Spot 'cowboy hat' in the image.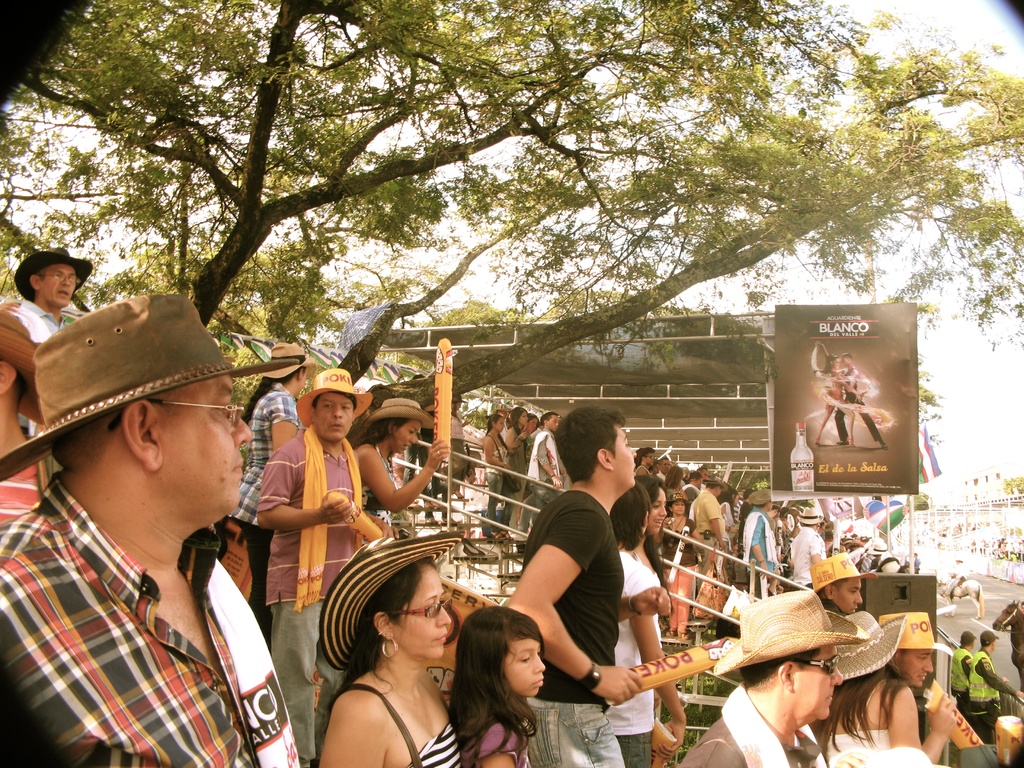
'cowboy hat' found at bbox(319, 536, 470, 671).
